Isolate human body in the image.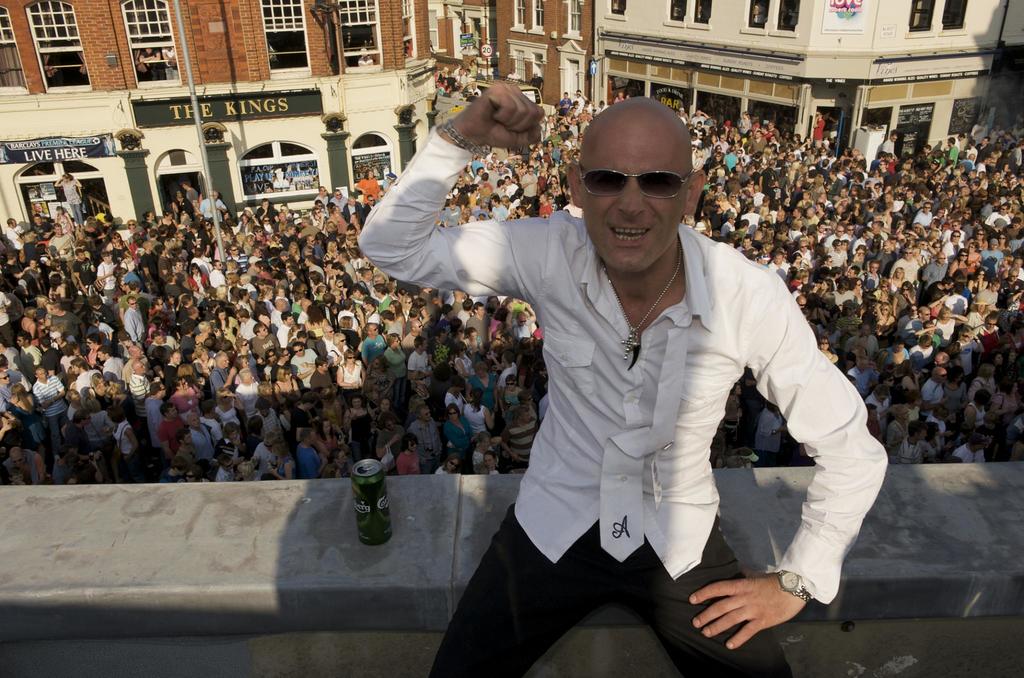
Isolated region: box(906, 188, 913, 205).
